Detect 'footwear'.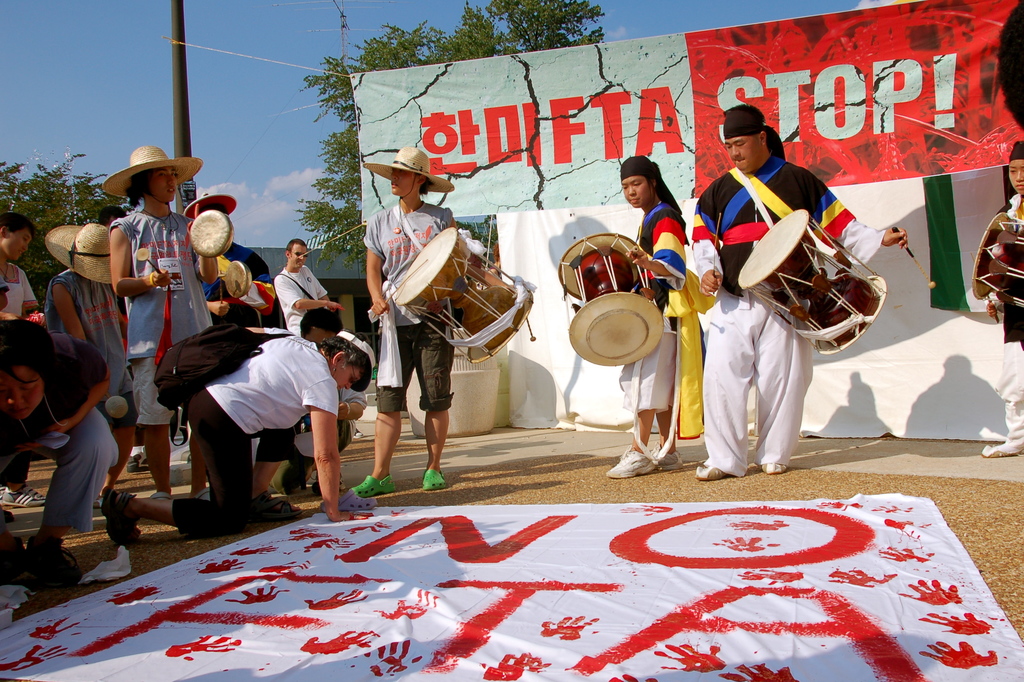
Detected at x1=16, y1=520, x2=90, y2=595.
